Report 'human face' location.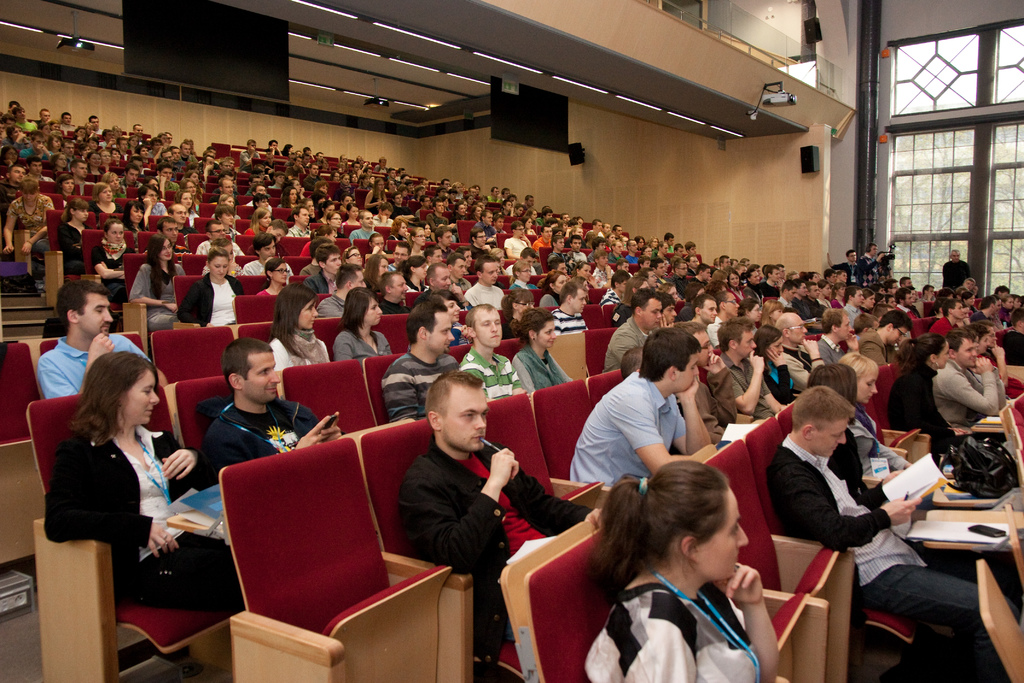
Report: x1=842 y1=273 x2=1023 y2=328.
